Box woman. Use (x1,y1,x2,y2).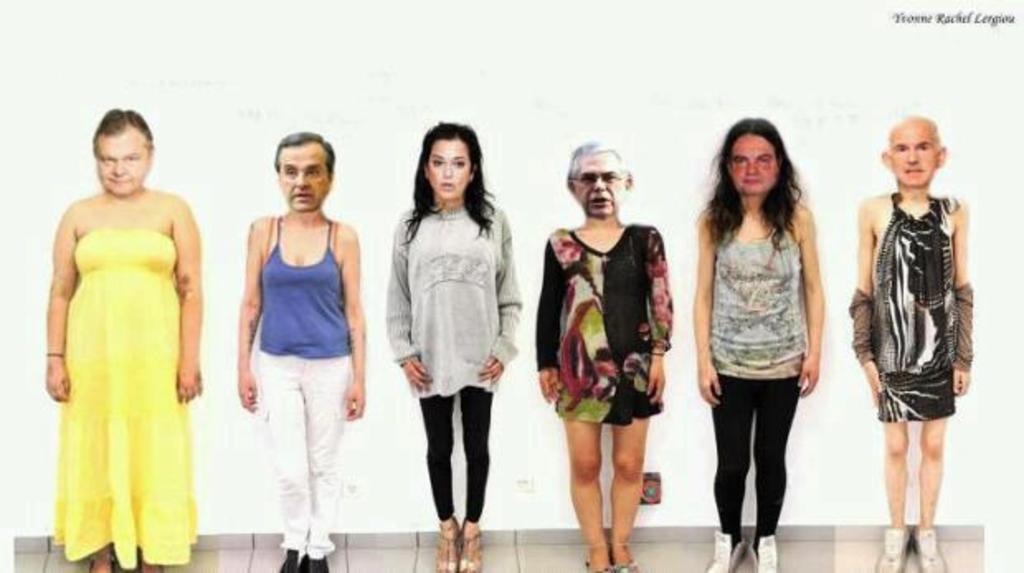
(50,106,205,571).
